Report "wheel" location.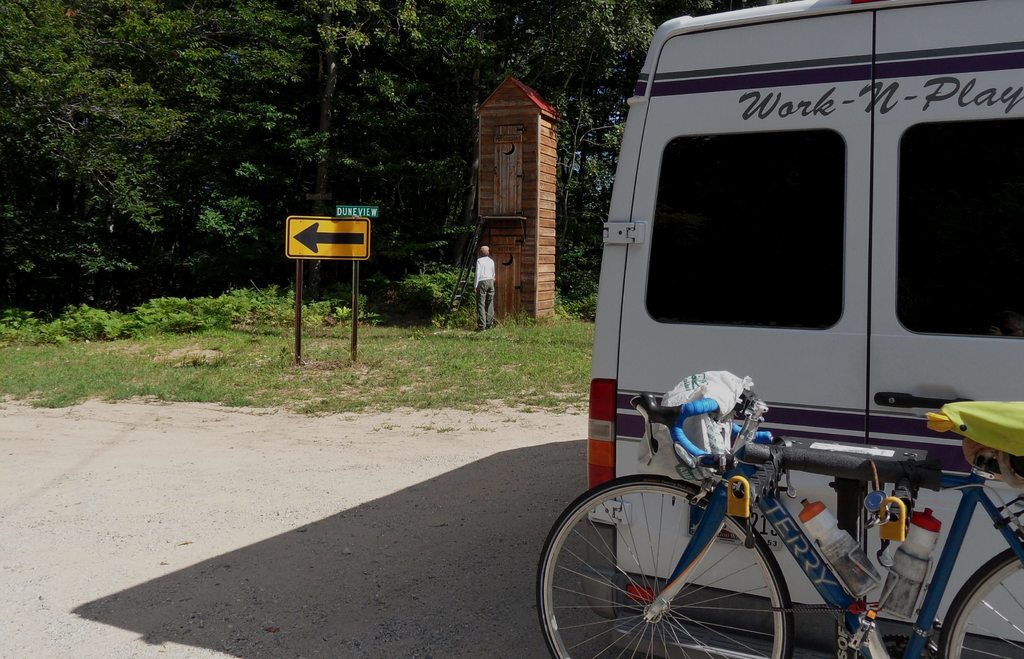
Report: [536, 475, 789, 658].
